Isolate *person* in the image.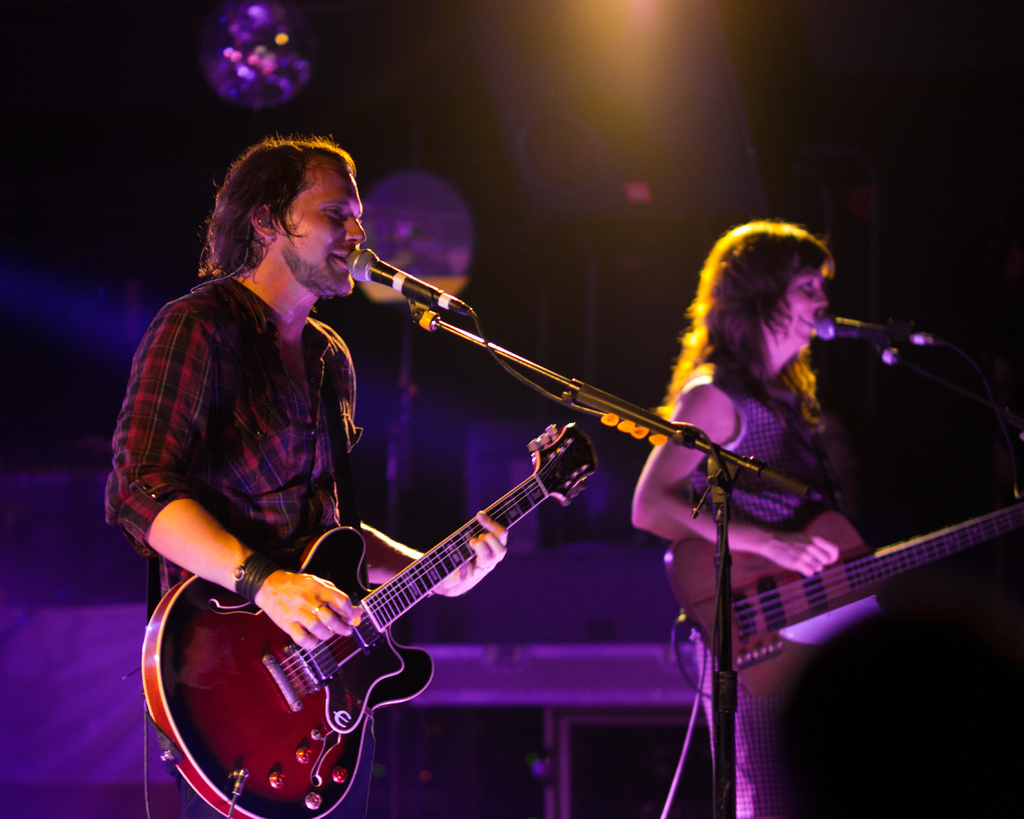
Isolated region: <box>106,134,510,818</box>.
